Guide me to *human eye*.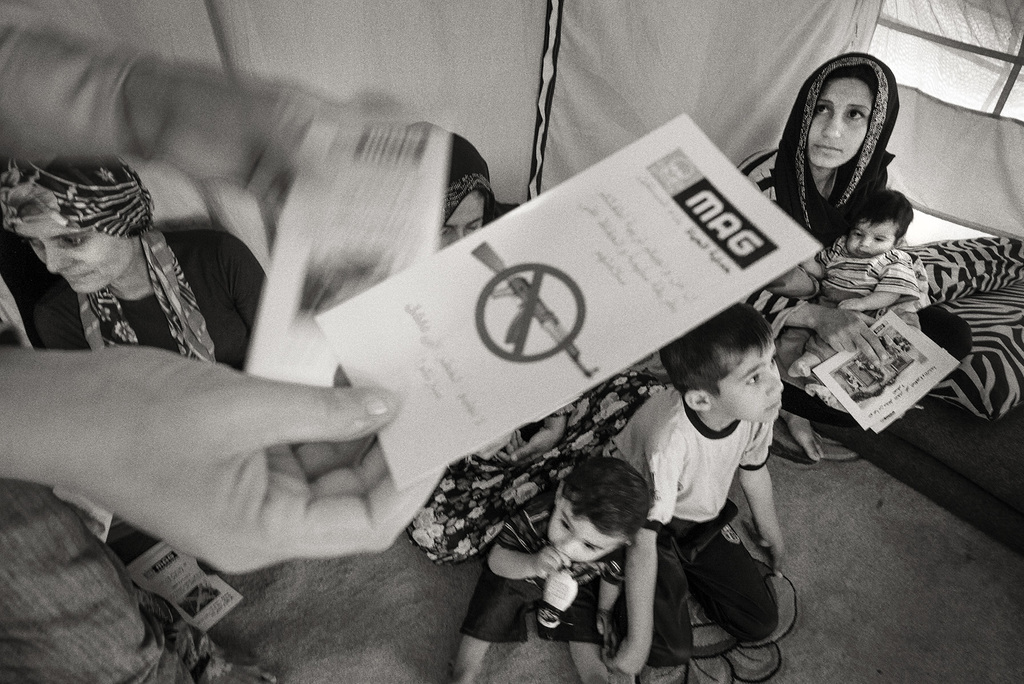
Guidance: locate(59, 234, 88, 249).
